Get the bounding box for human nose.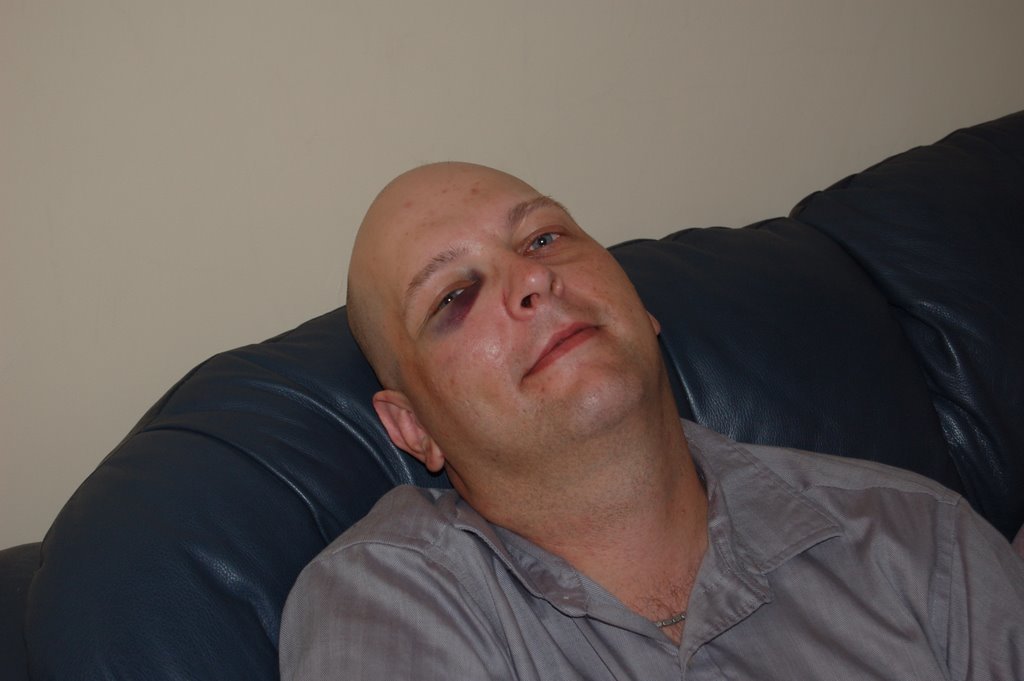
l=483, t=240, r=568, b=324.
